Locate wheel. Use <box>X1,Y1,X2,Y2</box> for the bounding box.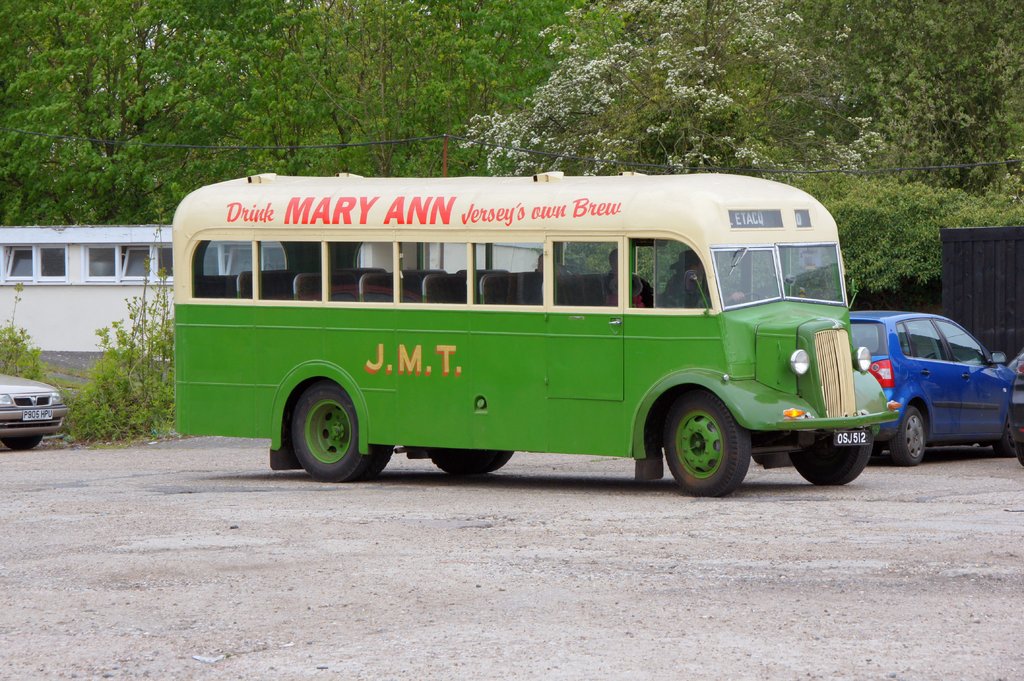
<box>785,431,875,487</box>.
